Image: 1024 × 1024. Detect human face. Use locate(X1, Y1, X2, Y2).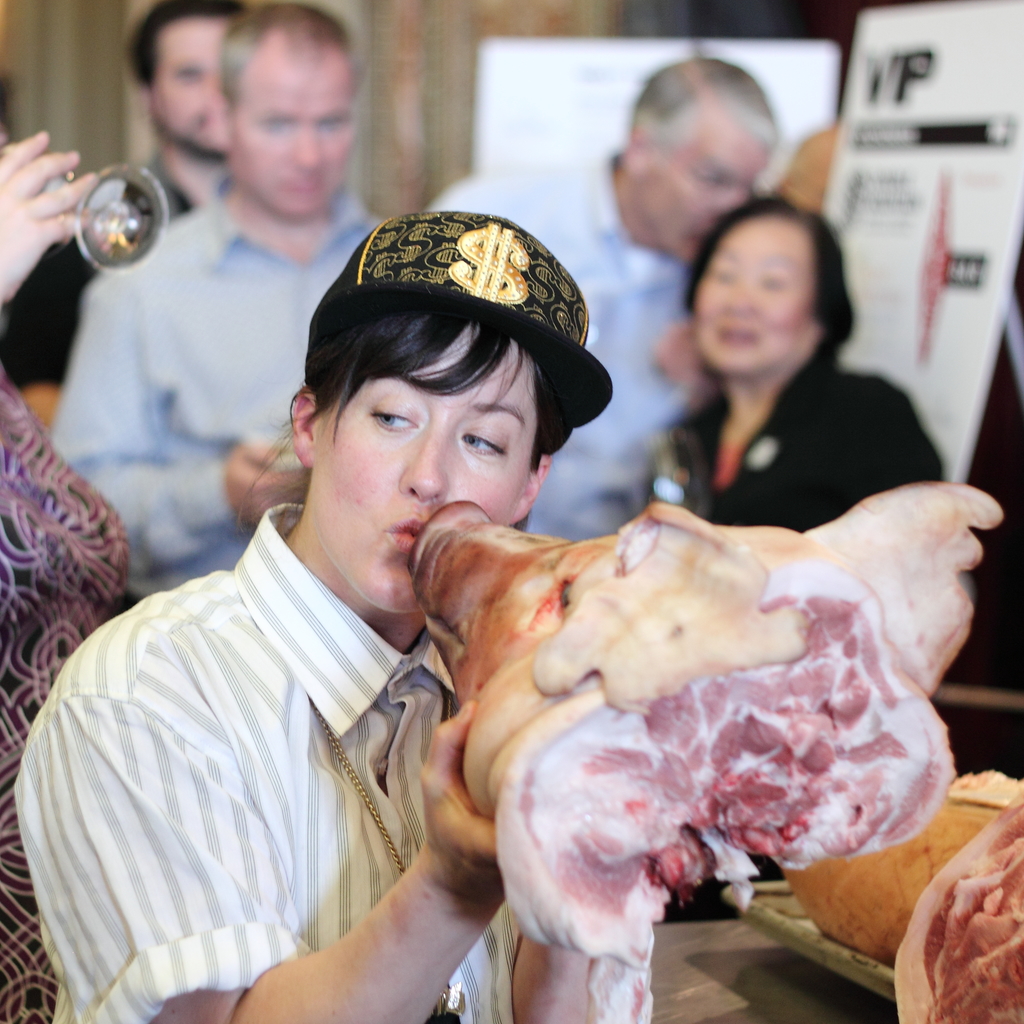
locate(693, 211, 812, 375).
